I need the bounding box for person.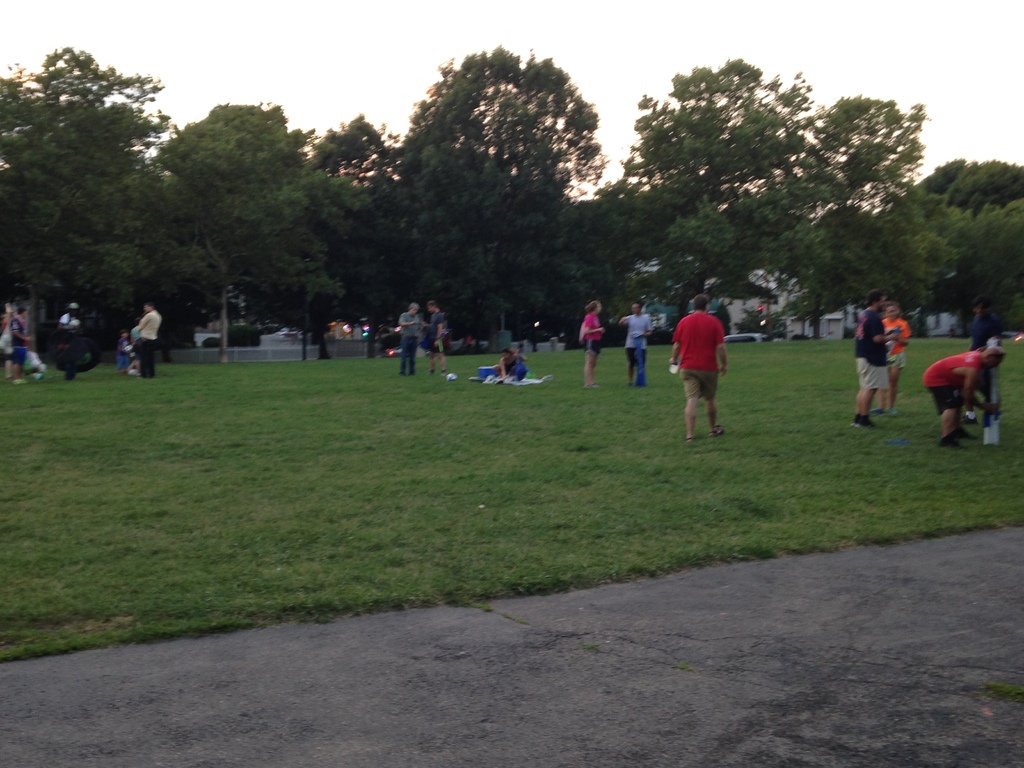
Here it is: locate(669, 294, 733, 440).
